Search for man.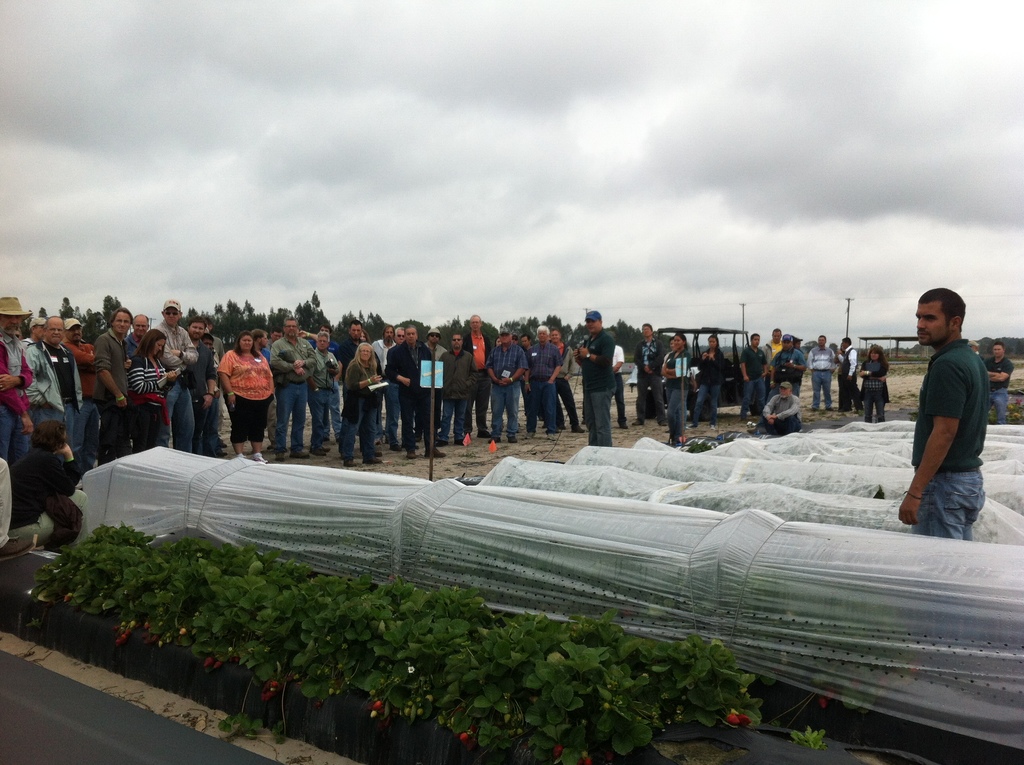
Found at detection(525, 325, 564, 443).
